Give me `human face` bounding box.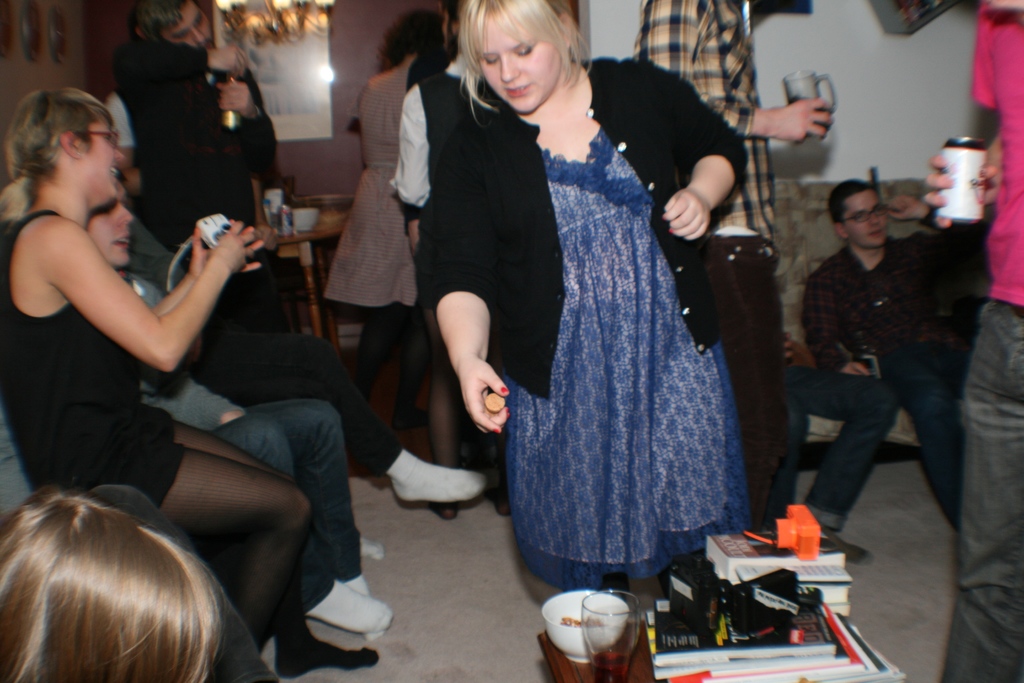
crop(480, 15, 557, 115).
